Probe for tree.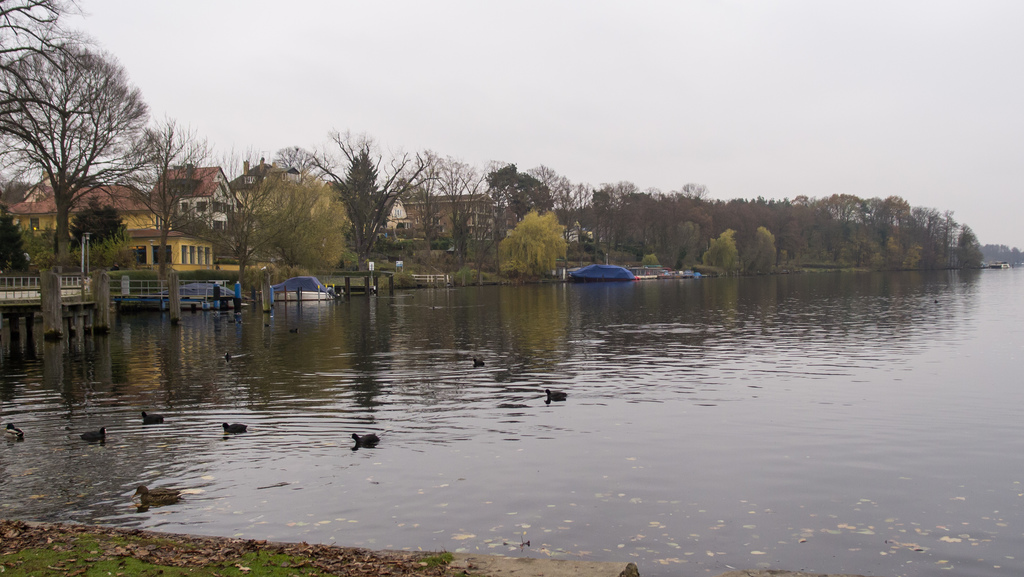
Probe result: x1=0, y1=162, x2=34, y2=270.
